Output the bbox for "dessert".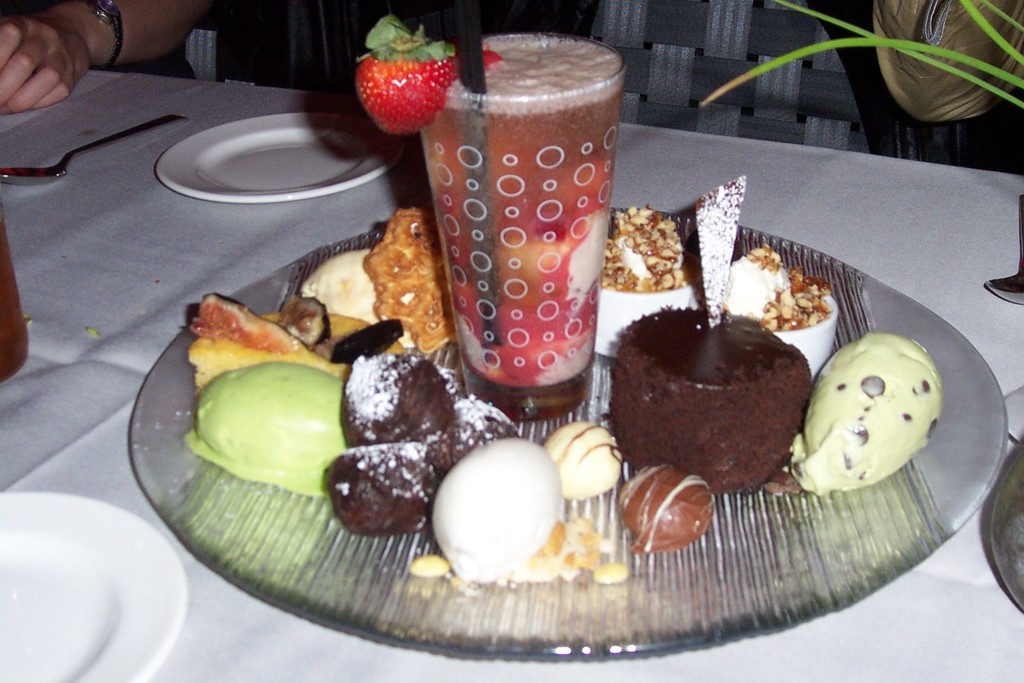
select_region(615, 466, 717, 544).
